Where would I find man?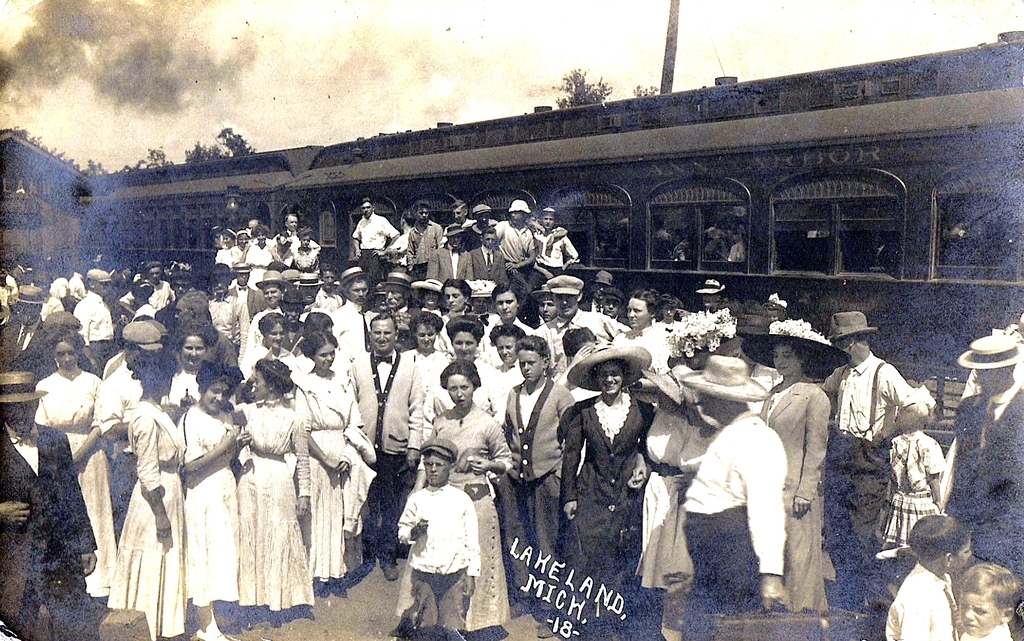
At 297, 269, 337, 314.
